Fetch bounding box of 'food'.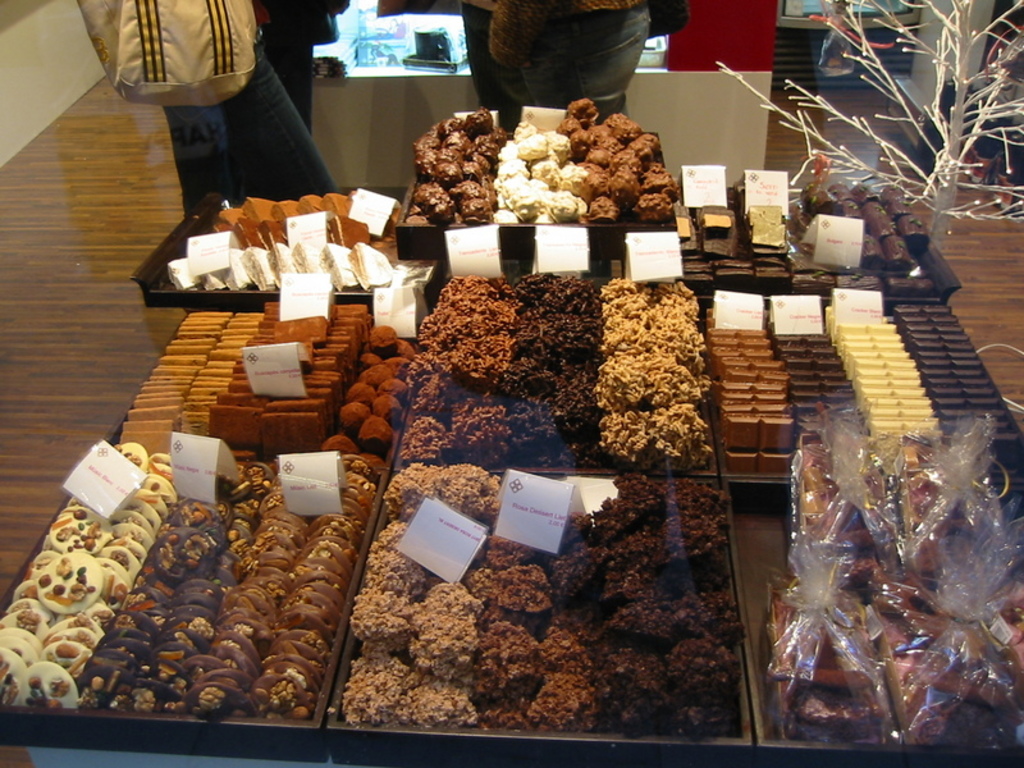
Bbox: select_region(558, 100, 671, 223).
